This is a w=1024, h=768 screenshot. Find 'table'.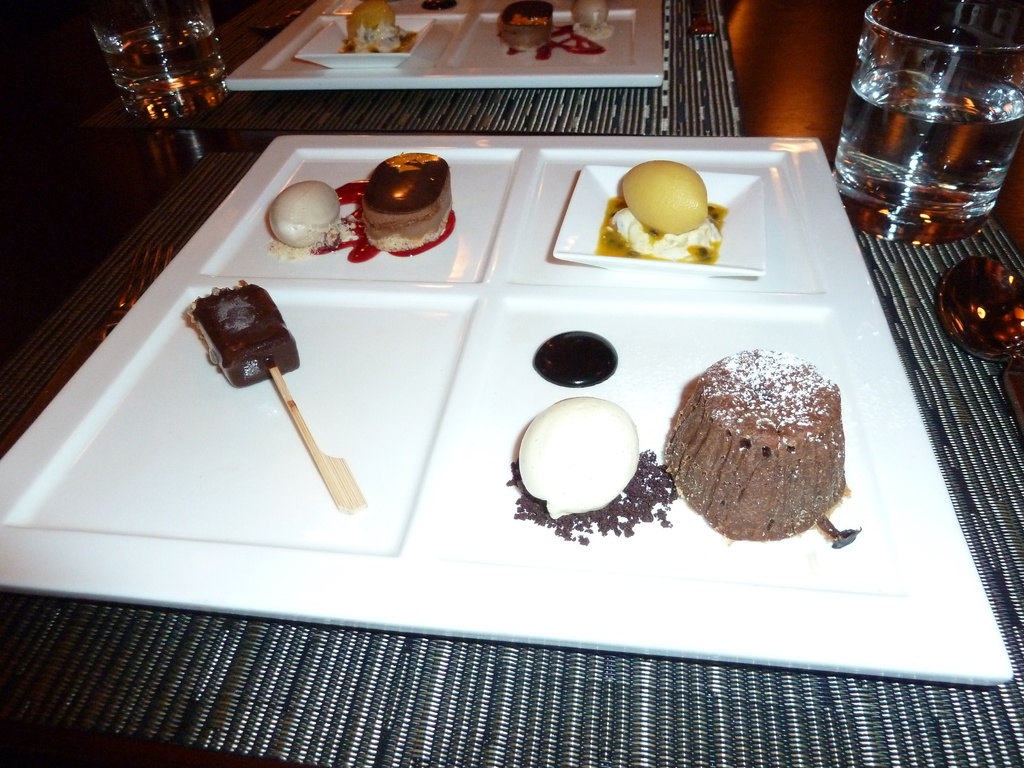
Bounding box: detection(0, 0, 1023, 767).
